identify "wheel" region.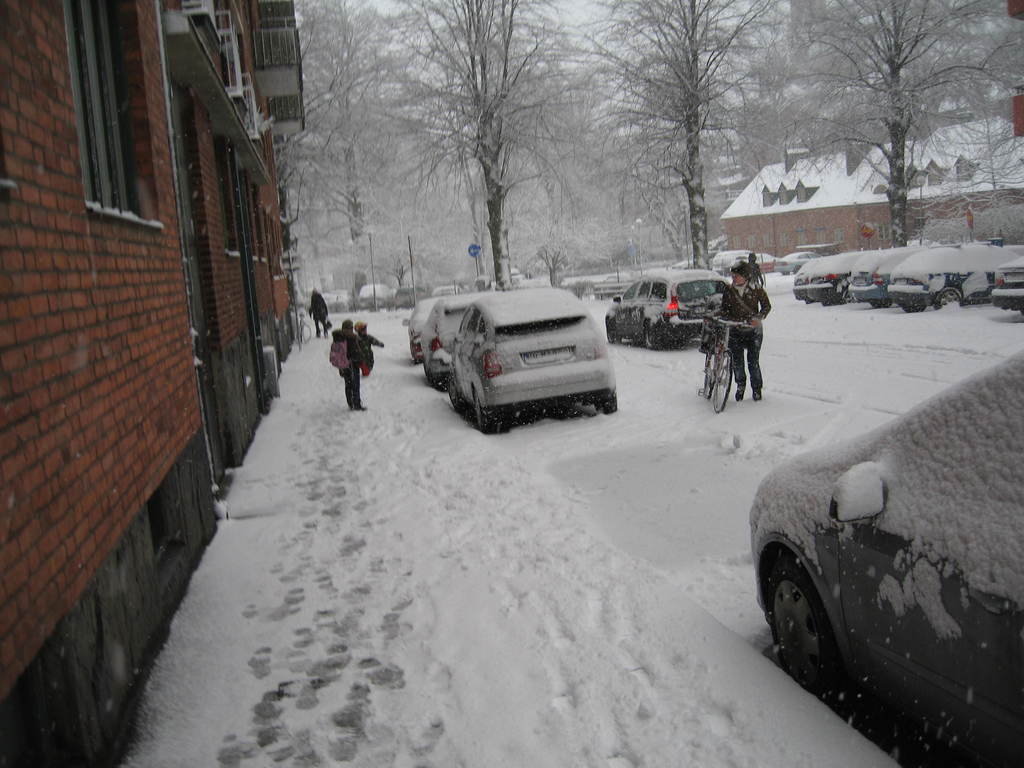
Region: Rect(642, 319, 659, 349).
